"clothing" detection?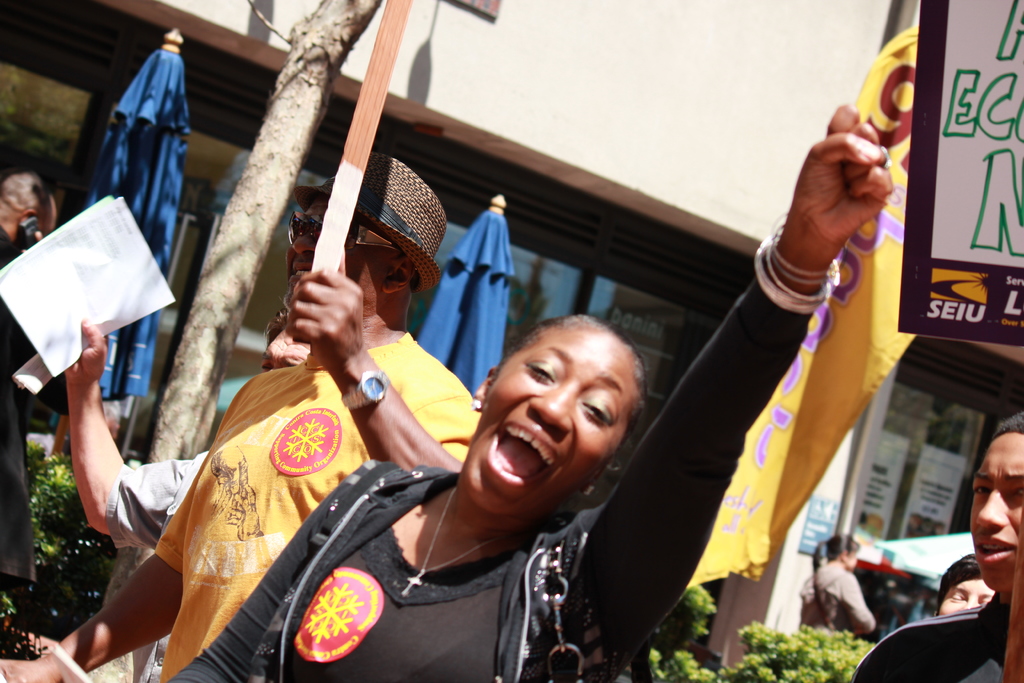
[left=0, top=224, right=34, bottom=597]
